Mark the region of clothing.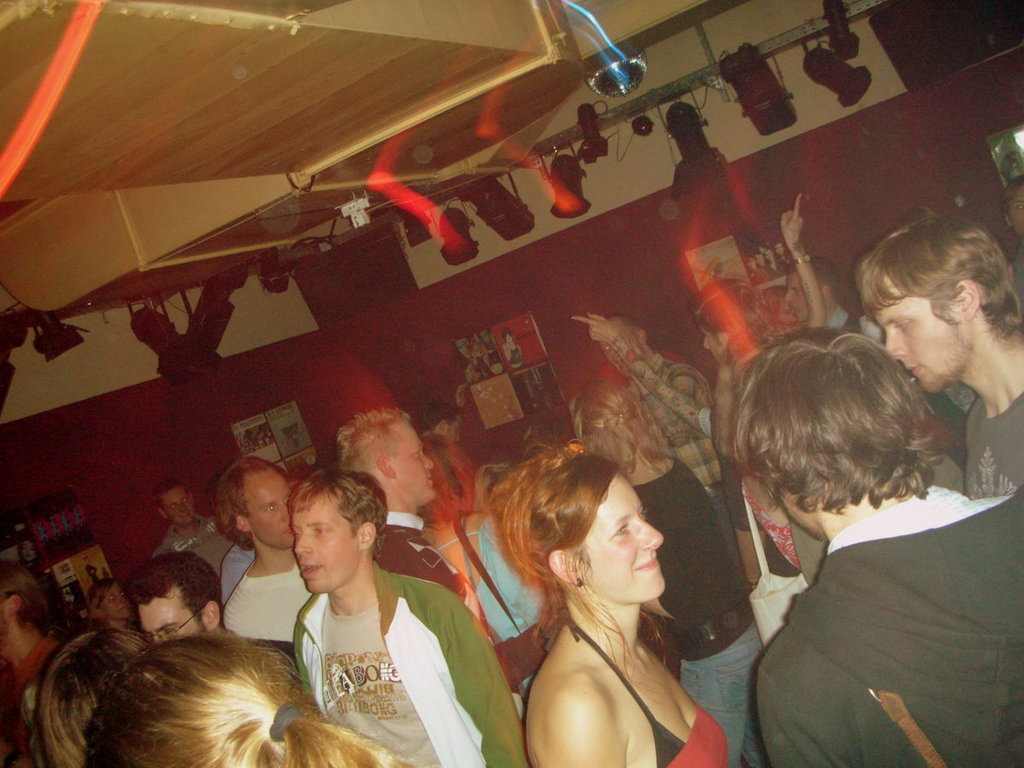
Region: box(242, 569, 307, 644).
